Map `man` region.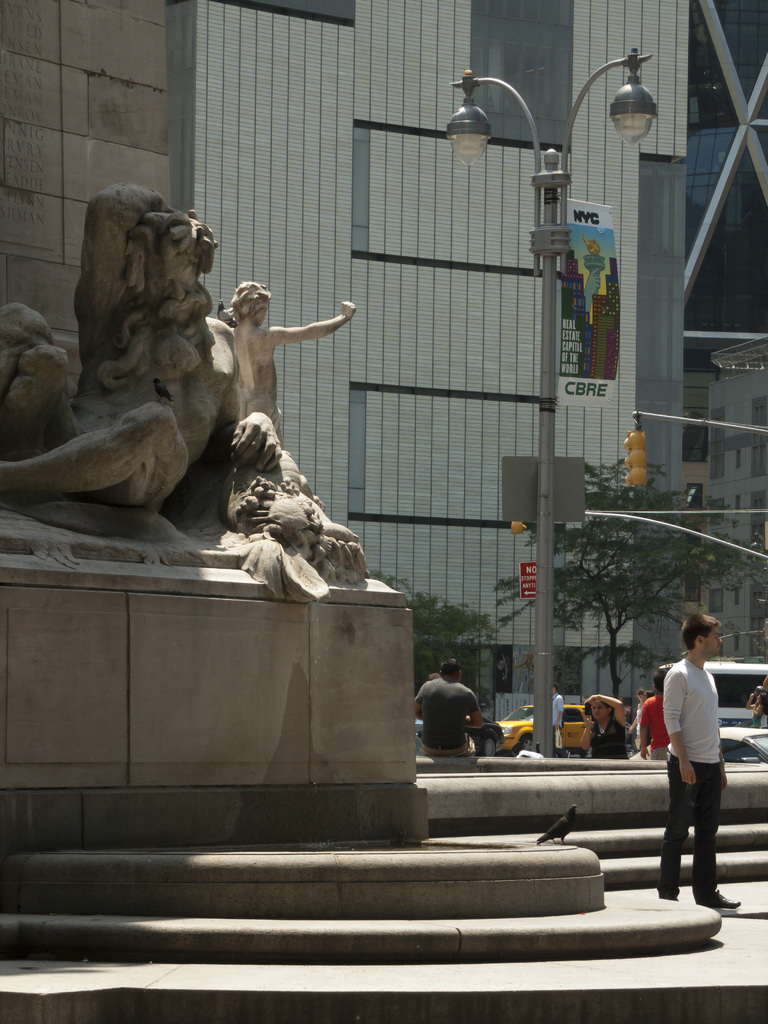
Mapped to select_region(552, 684, 566, 760).
